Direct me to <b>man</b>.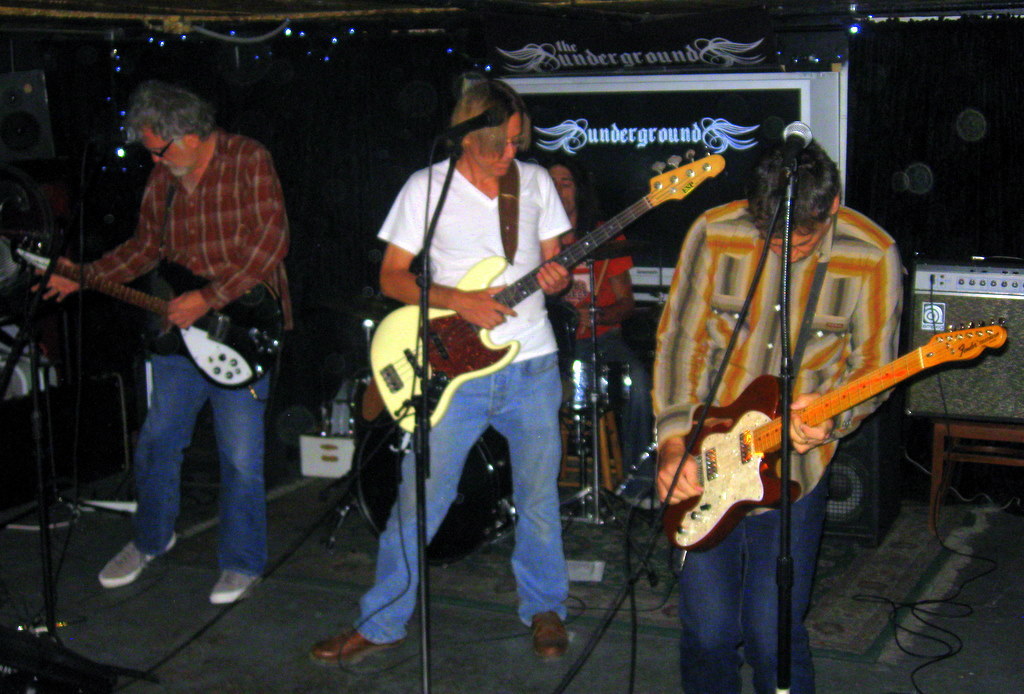
Direction: (542, 154, 652, 476).
